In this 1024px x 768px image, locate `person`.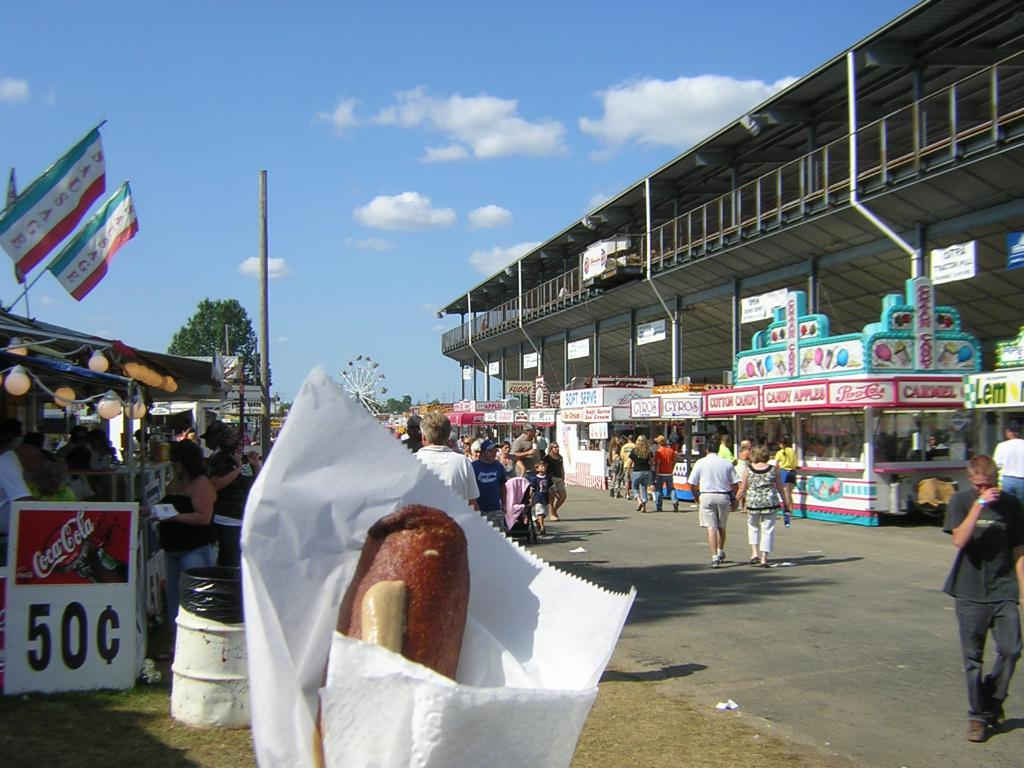
Bounding box: 733,436,755,512.
